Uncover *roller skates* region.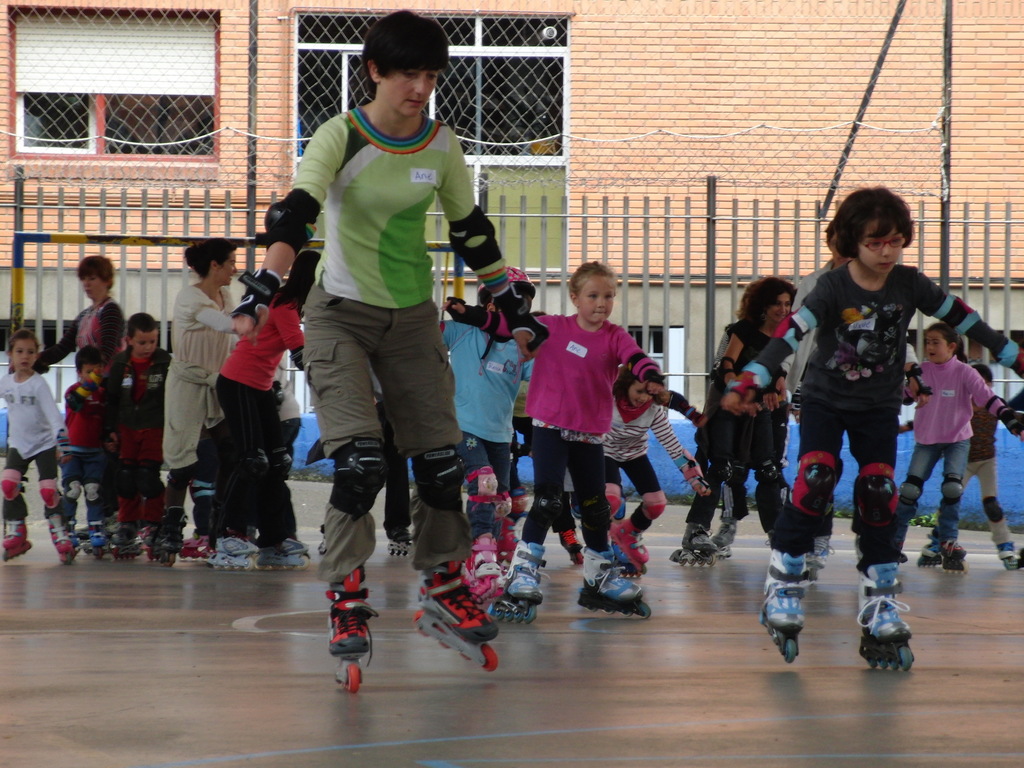
Uncovered: x1=323, y1=562, x2=383, y2=695.
